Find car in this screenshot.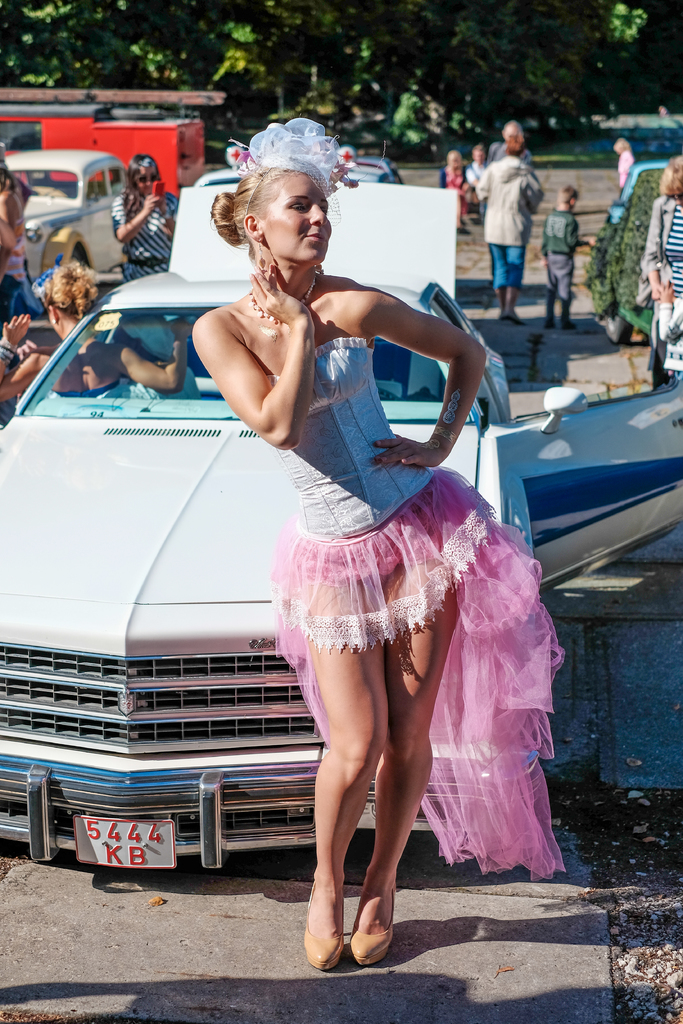
The bounding box for car is [196,159,404,185].
